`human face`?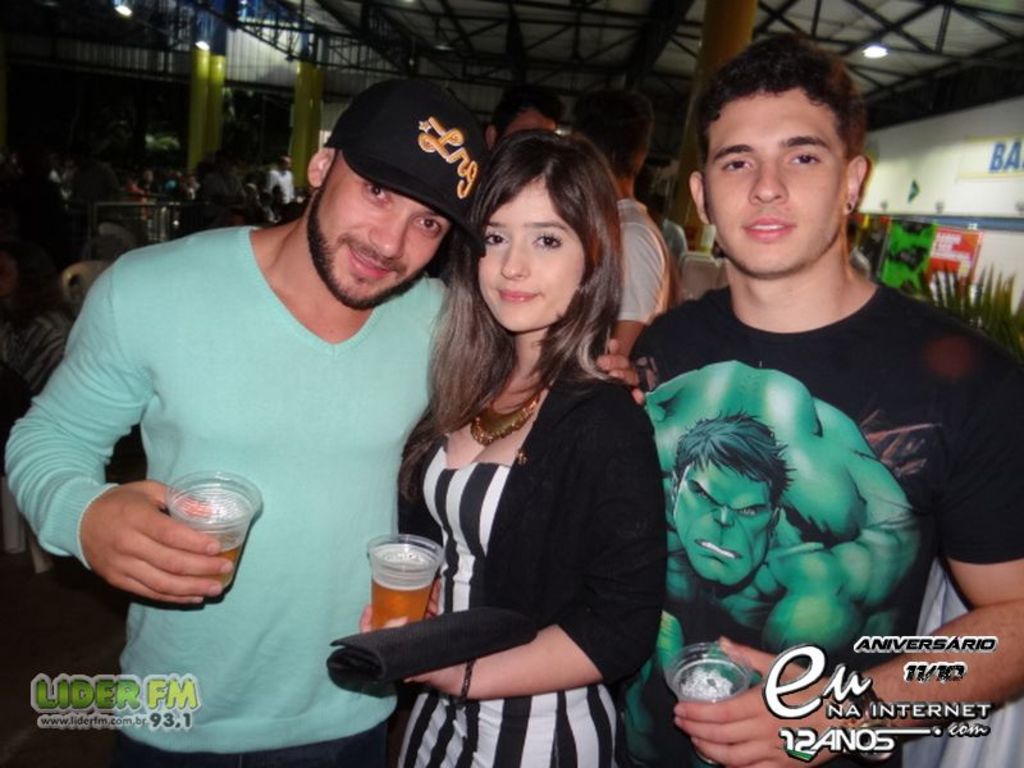
bbox=(701, 95, 846, 275)
